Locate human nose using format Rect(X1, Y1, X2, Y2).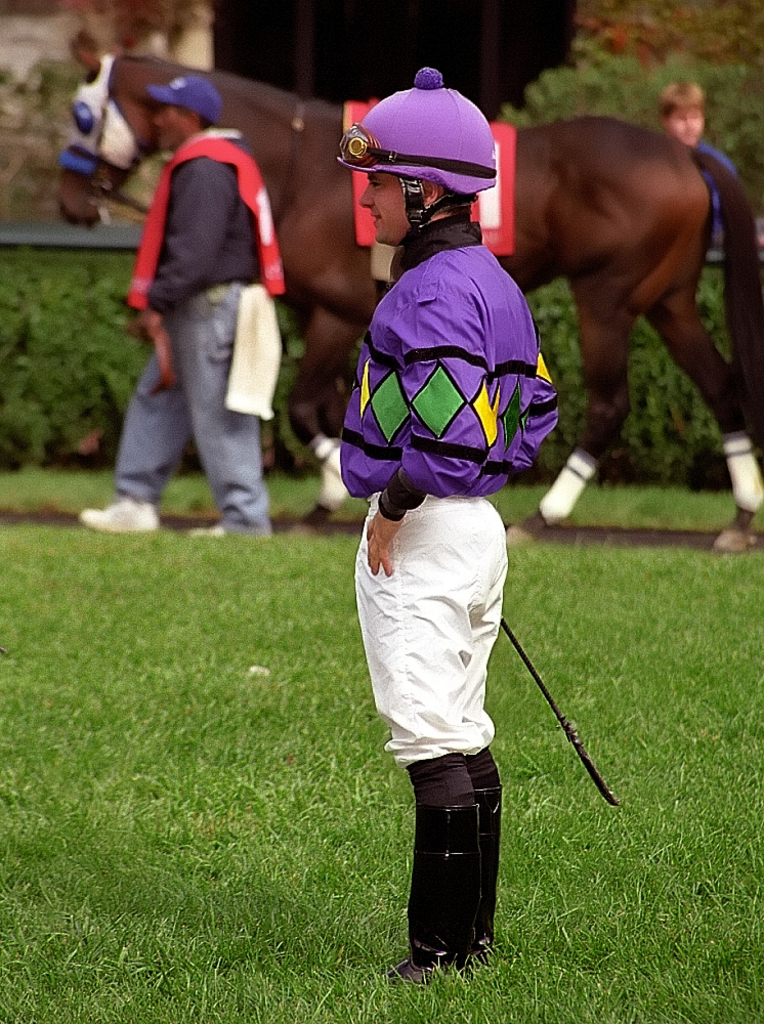
Rect(358, 180, 372, 210).
